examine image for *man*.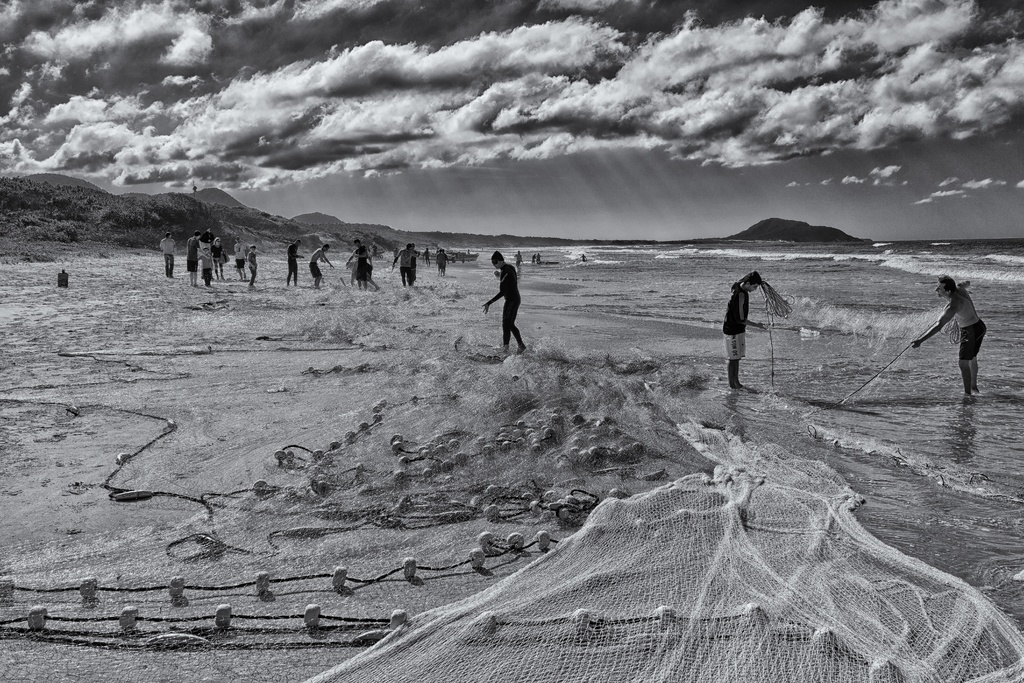
Examination result: left=346, top=241, right=372, bottom=286.
